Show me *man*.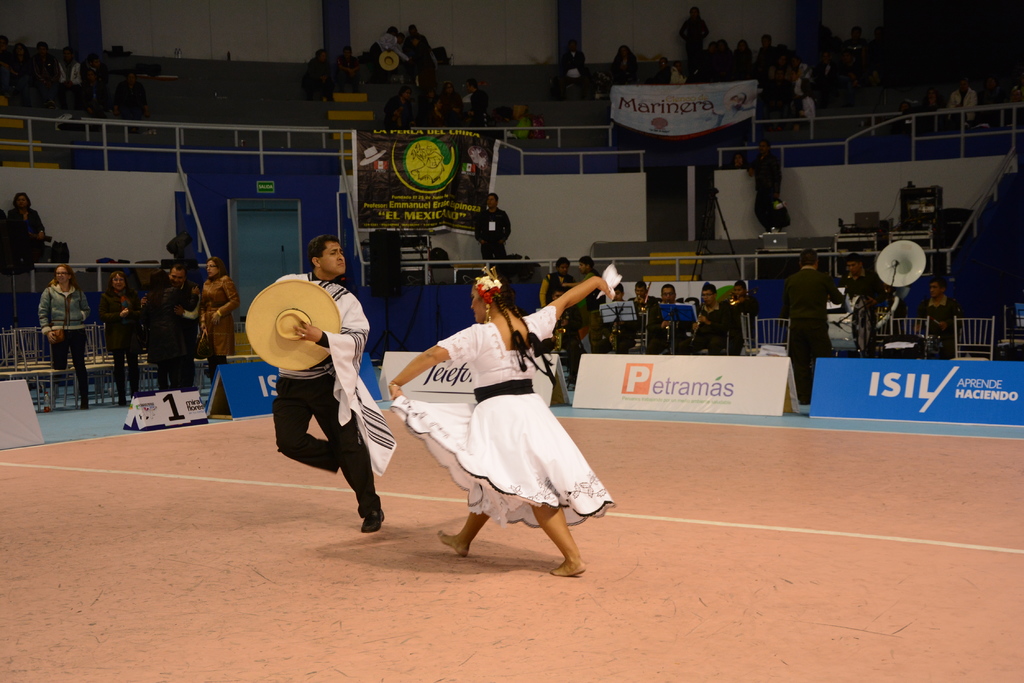
*man* is here: box(114, 70, 149, 138).
